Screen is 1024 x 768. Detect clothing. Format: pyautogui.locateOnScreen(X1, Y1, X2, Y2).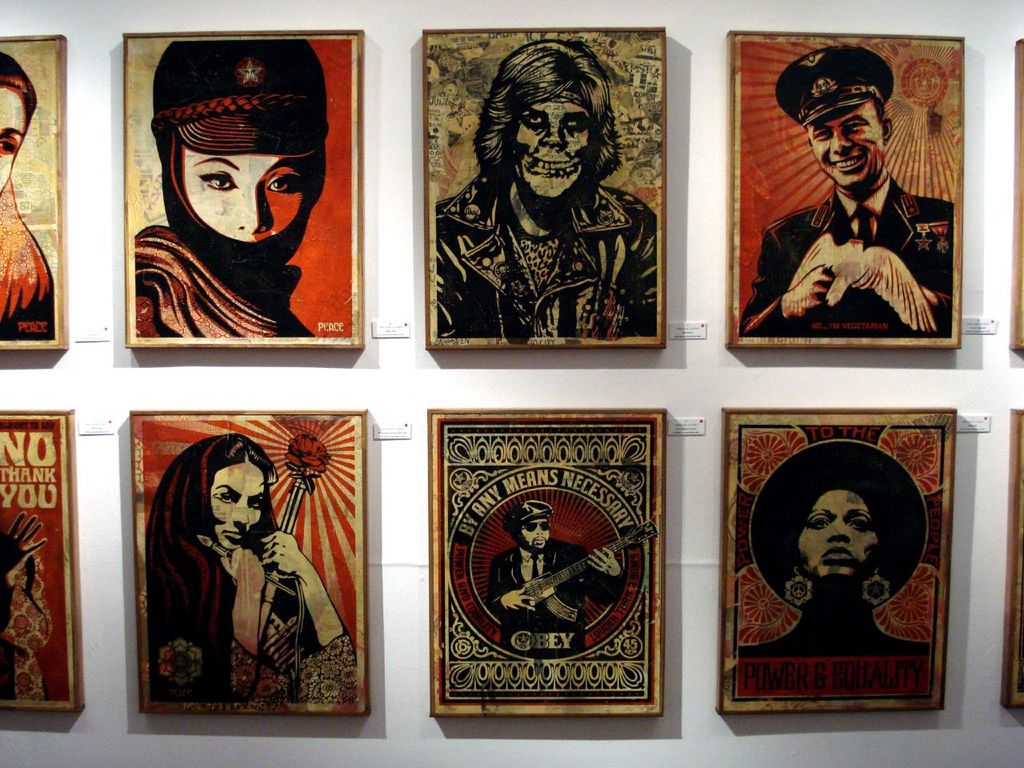
pyautogui.locateOnScreen(489, 538, 626, 652).
